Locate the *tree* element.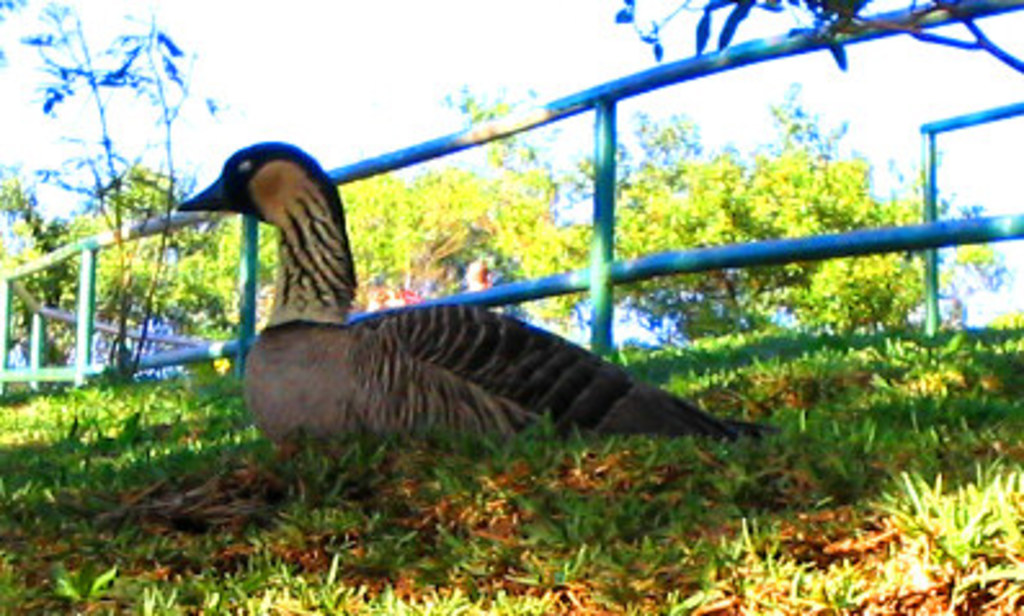
Element bbox: (776,237,944,351).
